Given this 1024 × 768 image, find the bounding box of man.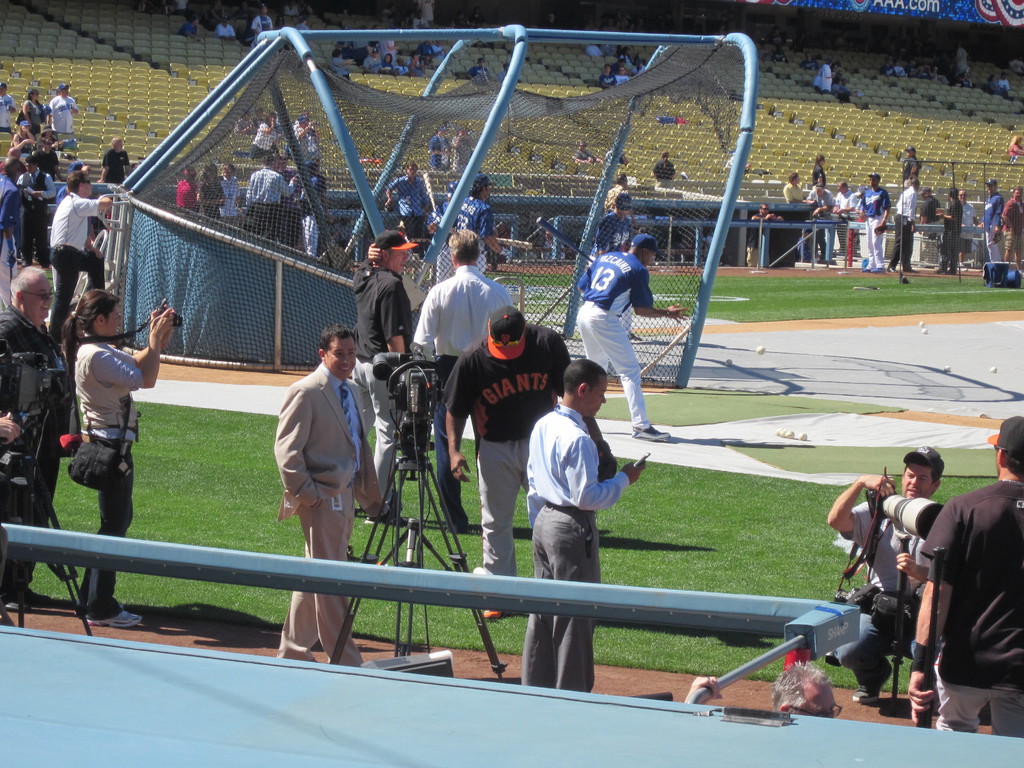
364, 42, 382, 77.
